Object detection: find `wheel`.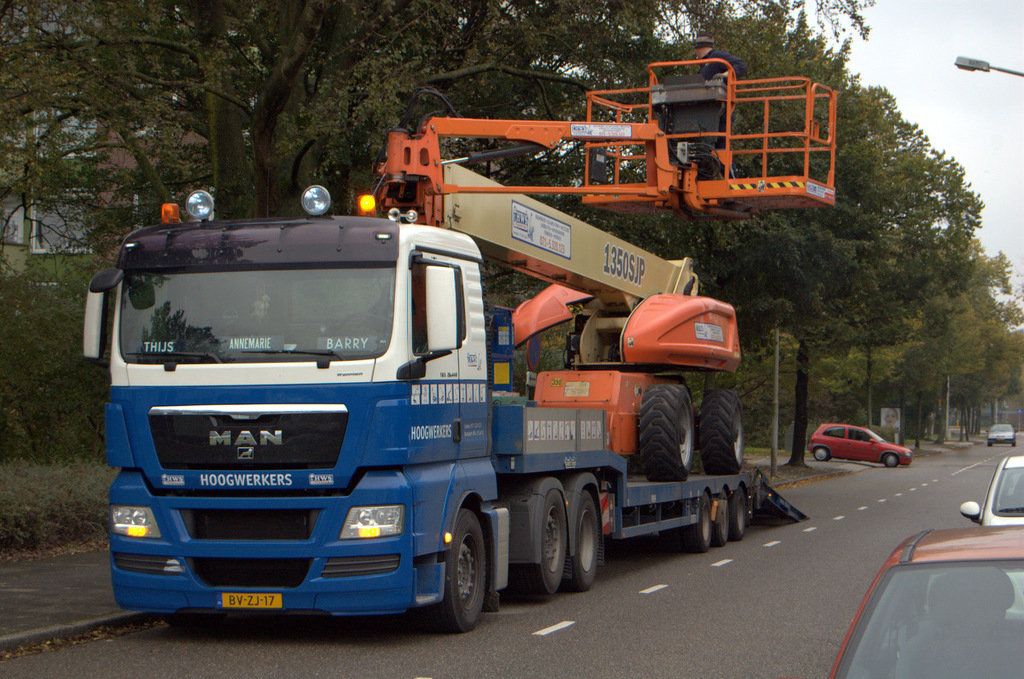
locate(432, 516, 498, 634).
